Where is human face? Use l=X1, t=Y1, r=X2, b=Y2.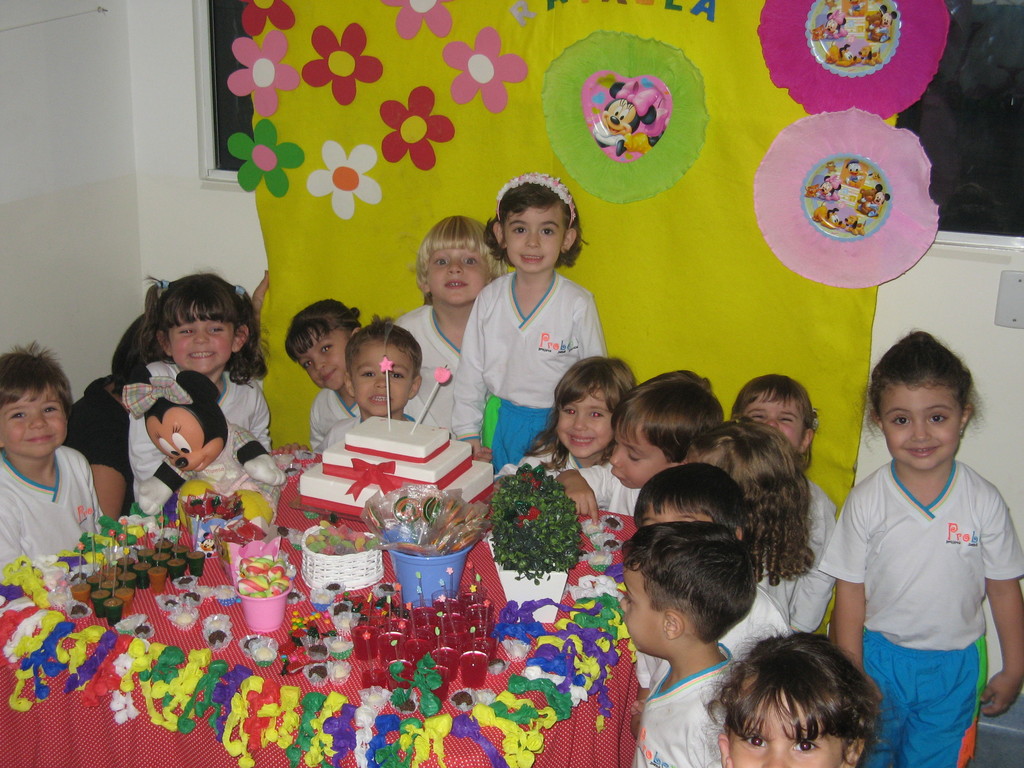
l=173, t=310, r=235, b=371.
